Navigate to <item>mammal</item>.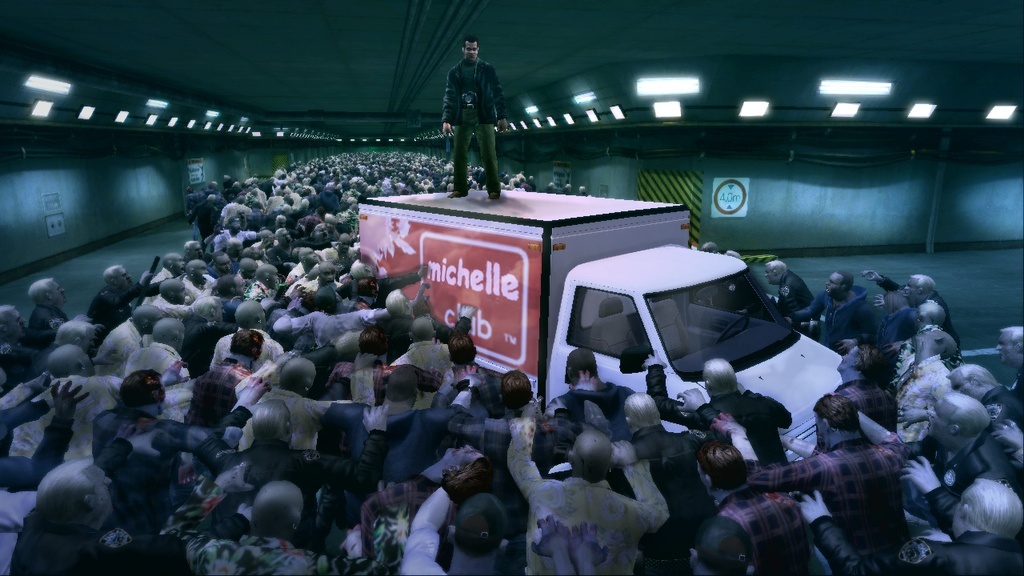
Navigation target: <box>446,31,505,193</box>.
